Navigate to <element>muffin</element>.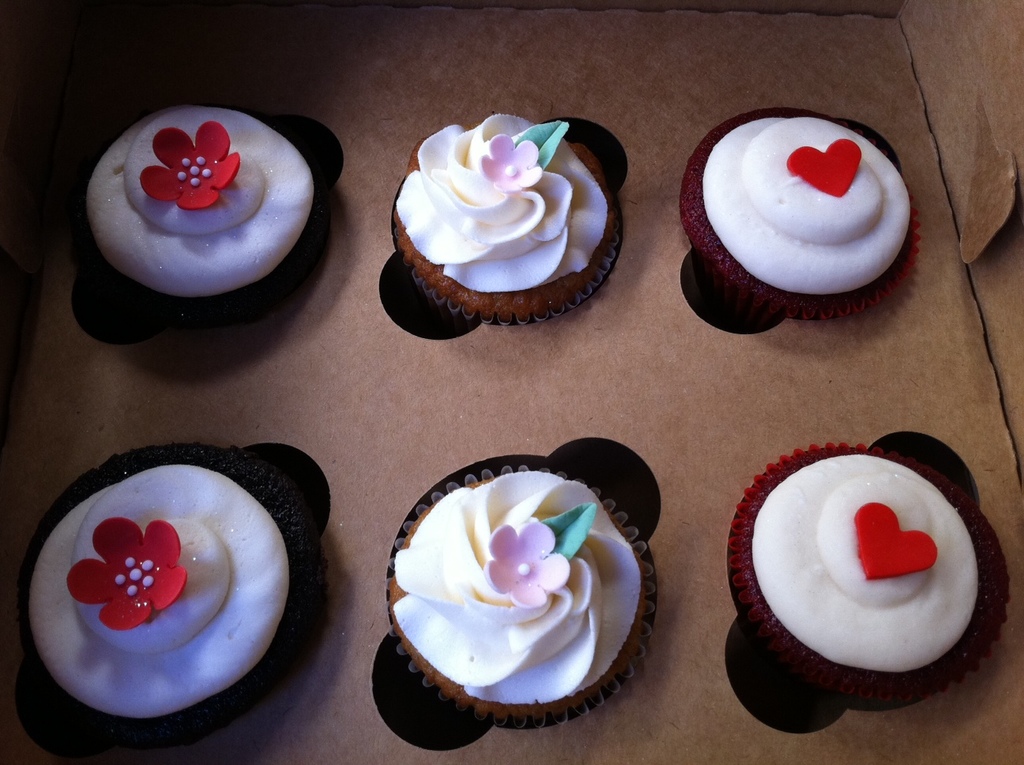
Navigation target: crop(66, 100, 326, 333).
